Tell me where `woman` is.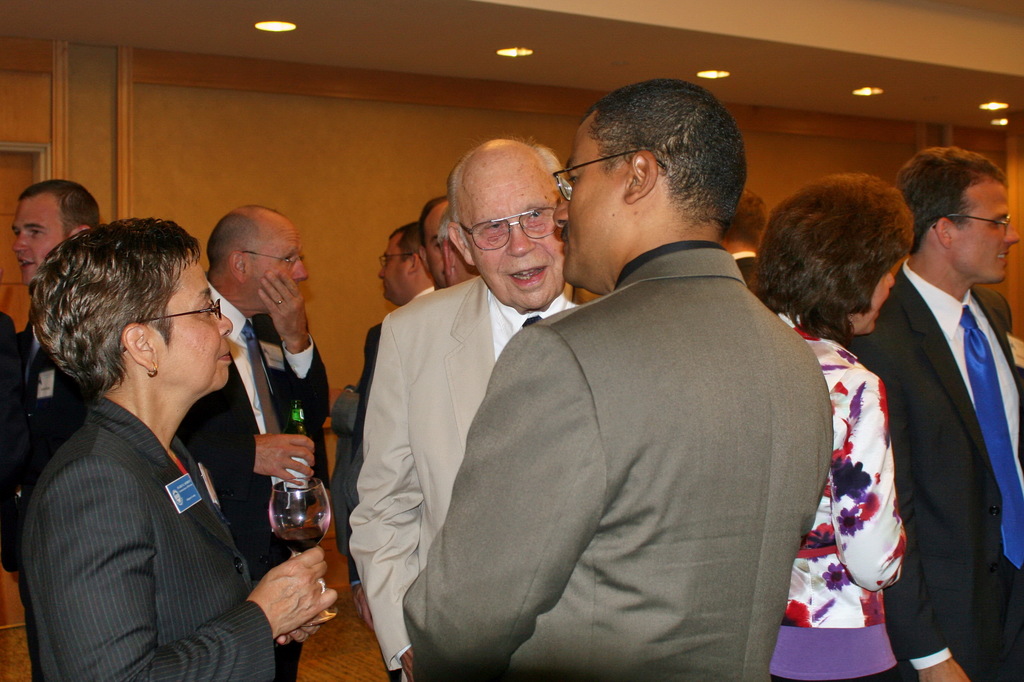
`woman` is at crop(748, 170, 912, 681).
